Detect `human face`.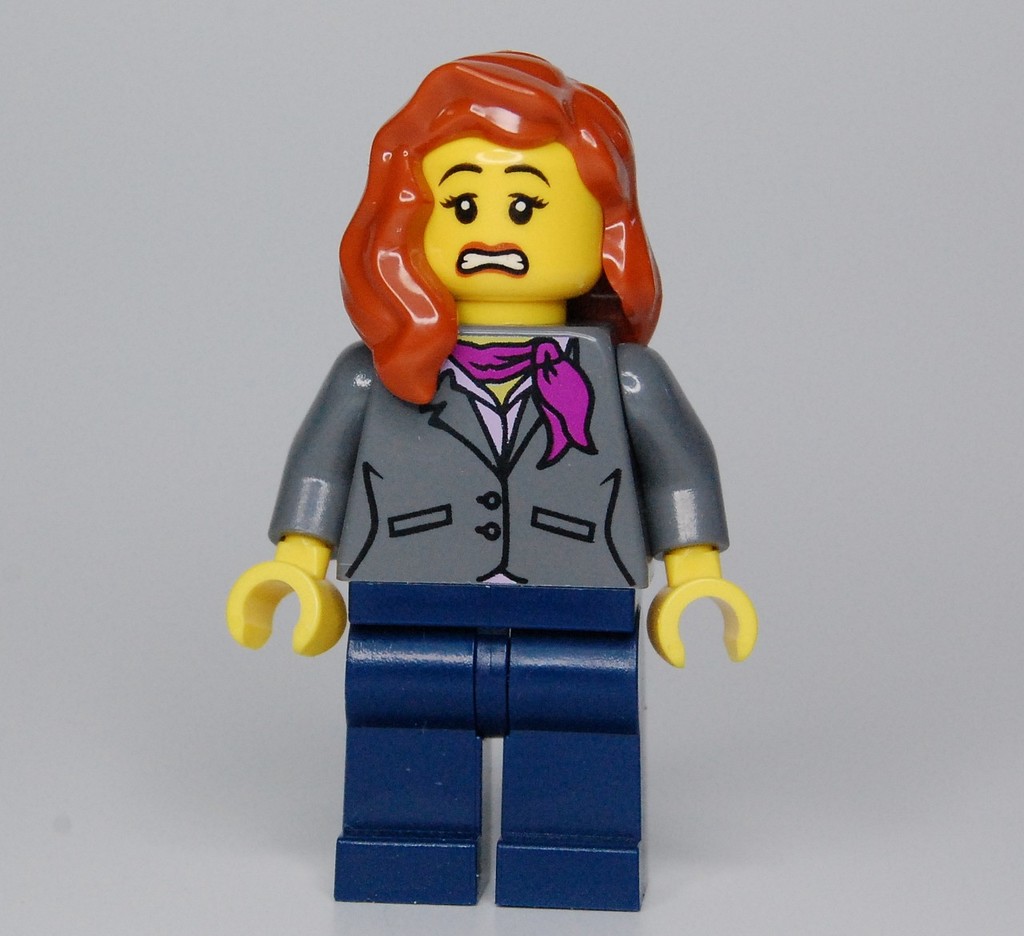
Detected at (421,131,608,306).
